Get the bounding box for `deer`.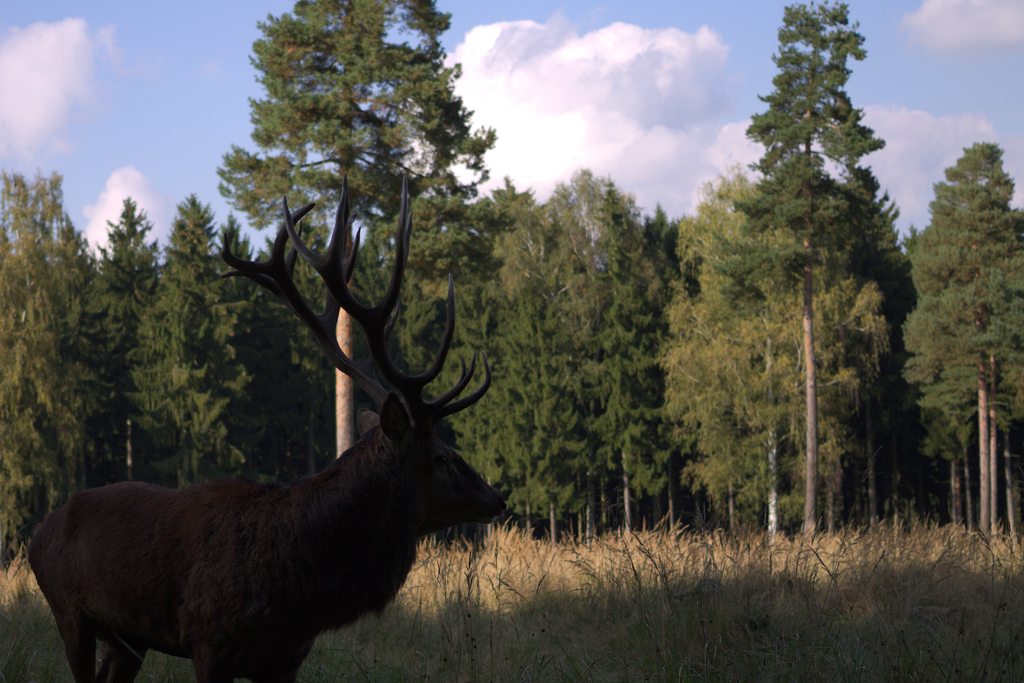
24 176 507 682.
